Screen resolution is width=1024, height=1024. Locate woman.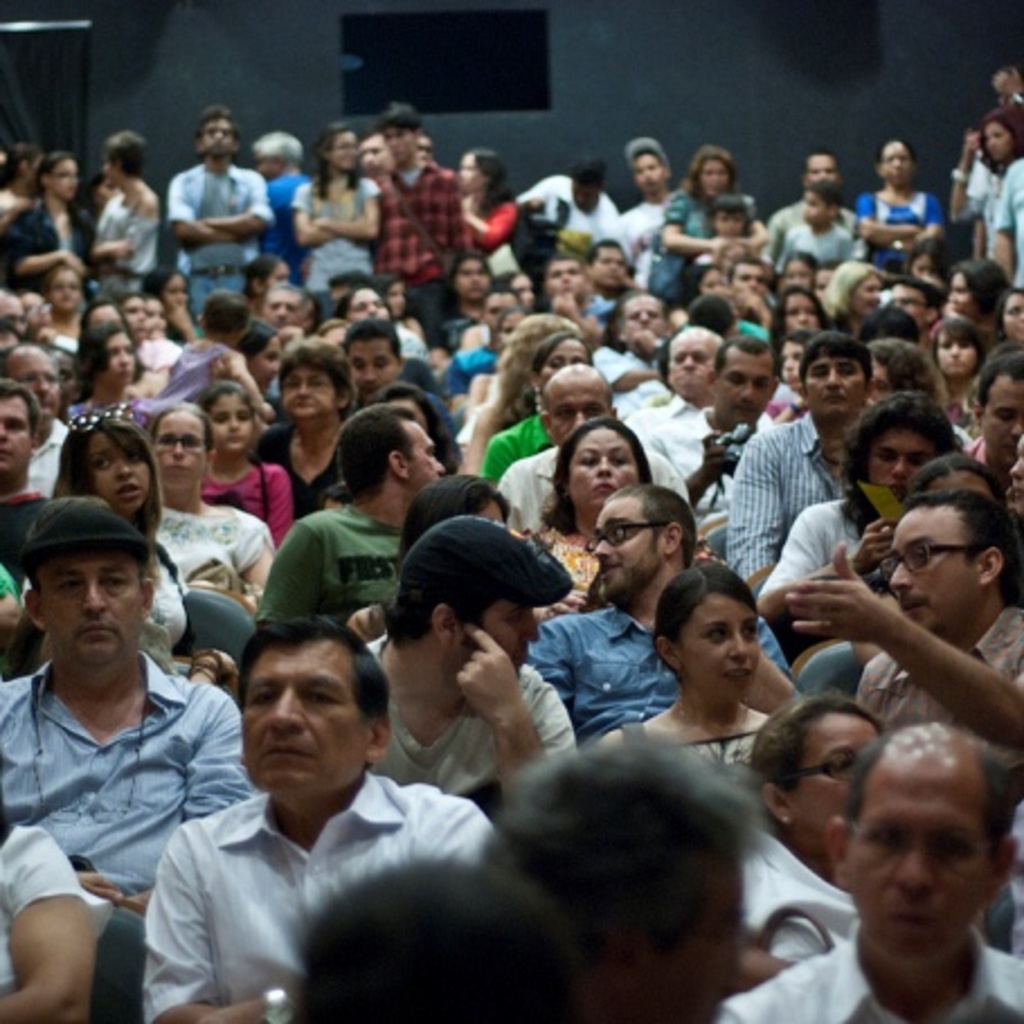
(160, 405, 272, 608).
